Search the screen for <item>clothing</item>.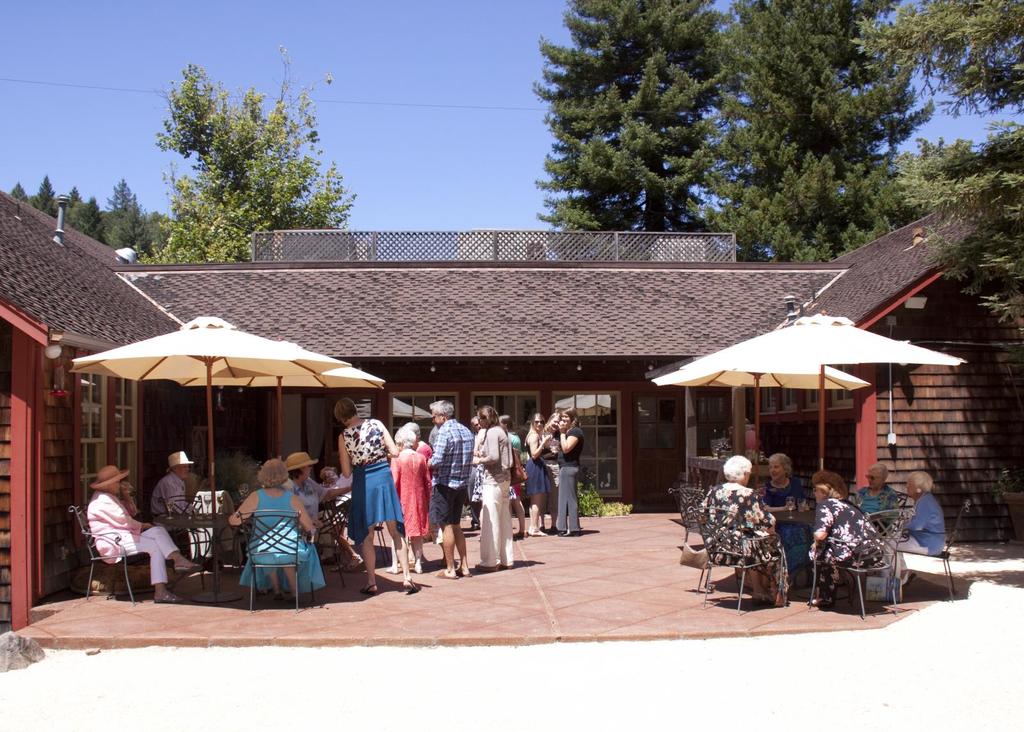
Found at 545:439:562:468.
